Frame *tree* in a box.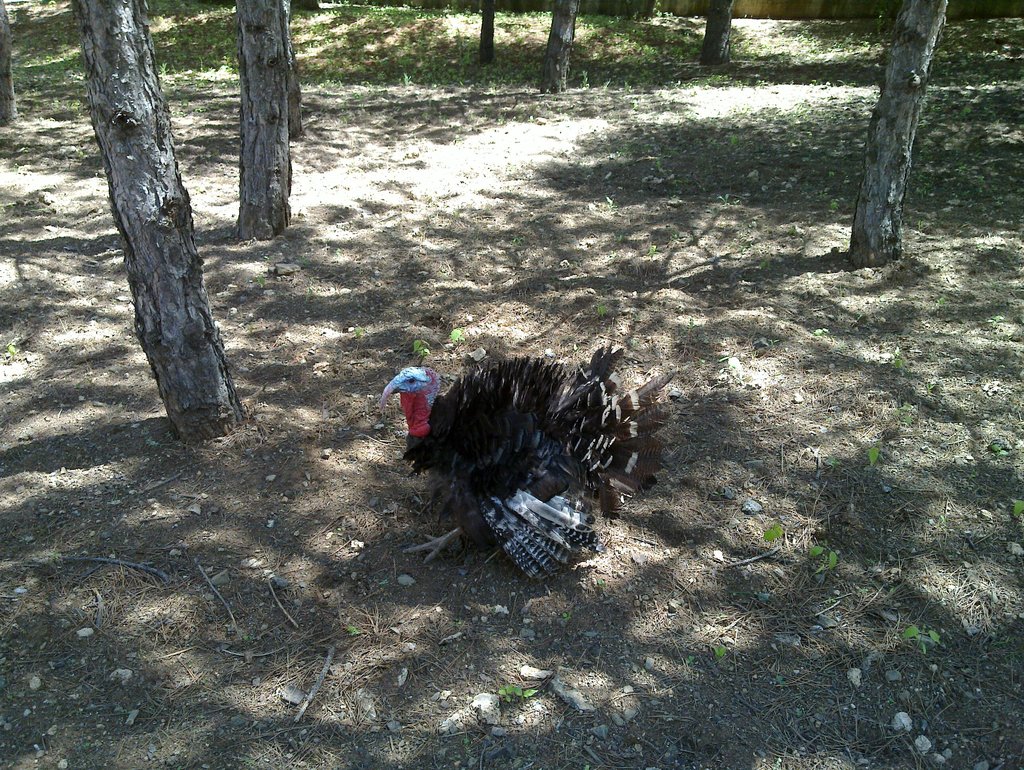
64 19 237 441.
